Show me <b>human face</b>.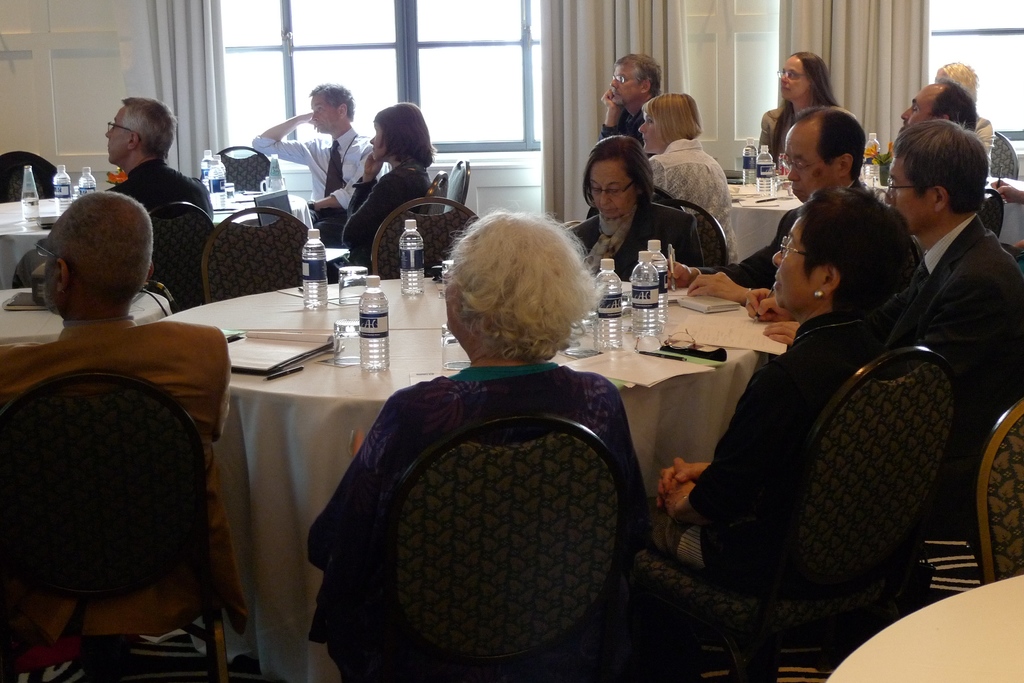
<b>human face</b> is here: [314,97,339,131].
